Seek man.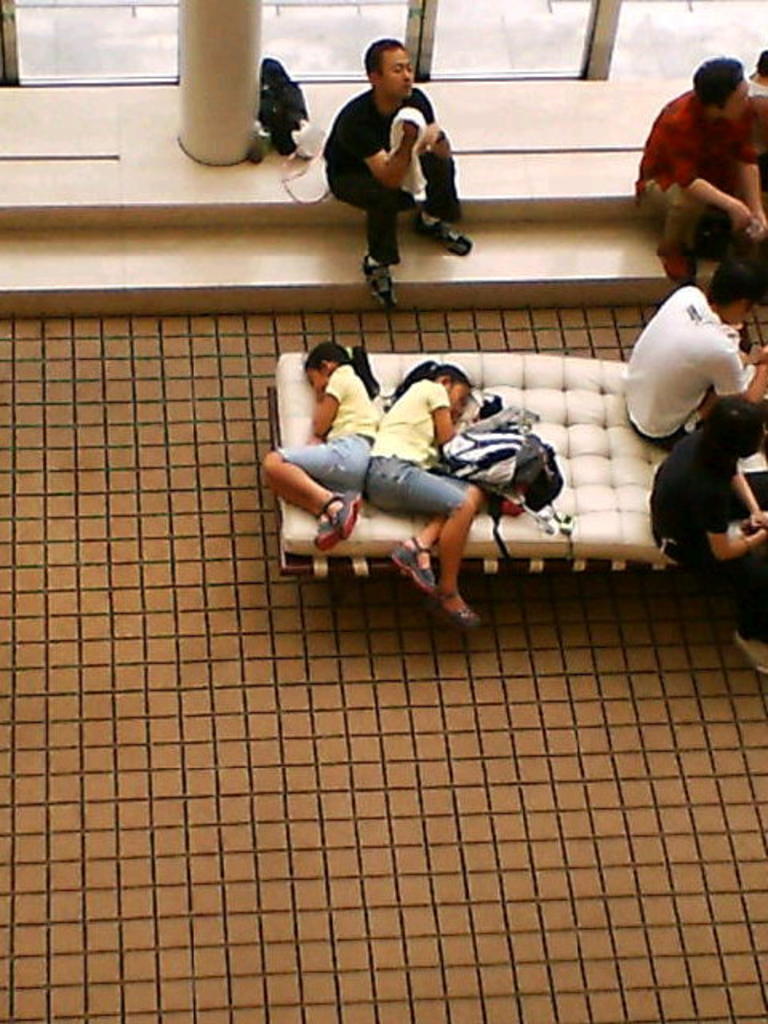
locate(626, 50, 766, 286).
